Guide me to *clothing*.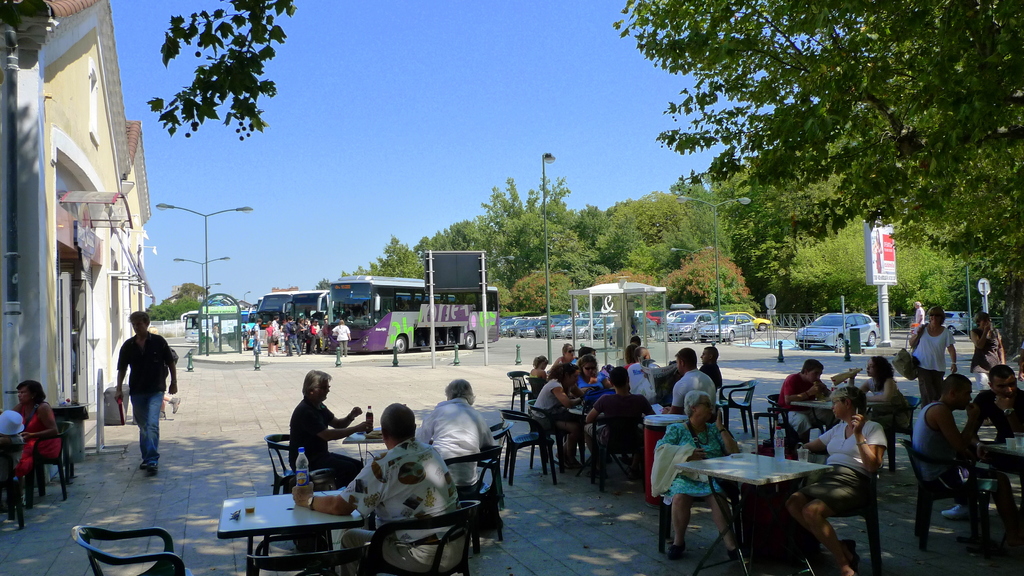
Guidance: select_region(972, 388, 1023, 453).
